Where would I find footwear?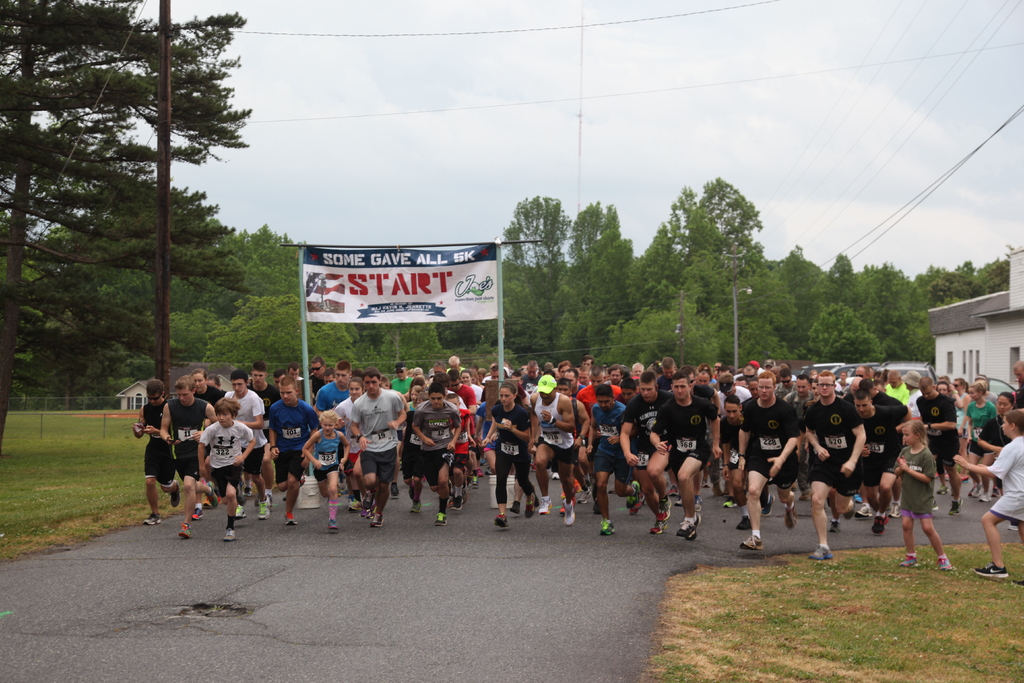
At x1=490 y1=514 x2=508 y2=528.
